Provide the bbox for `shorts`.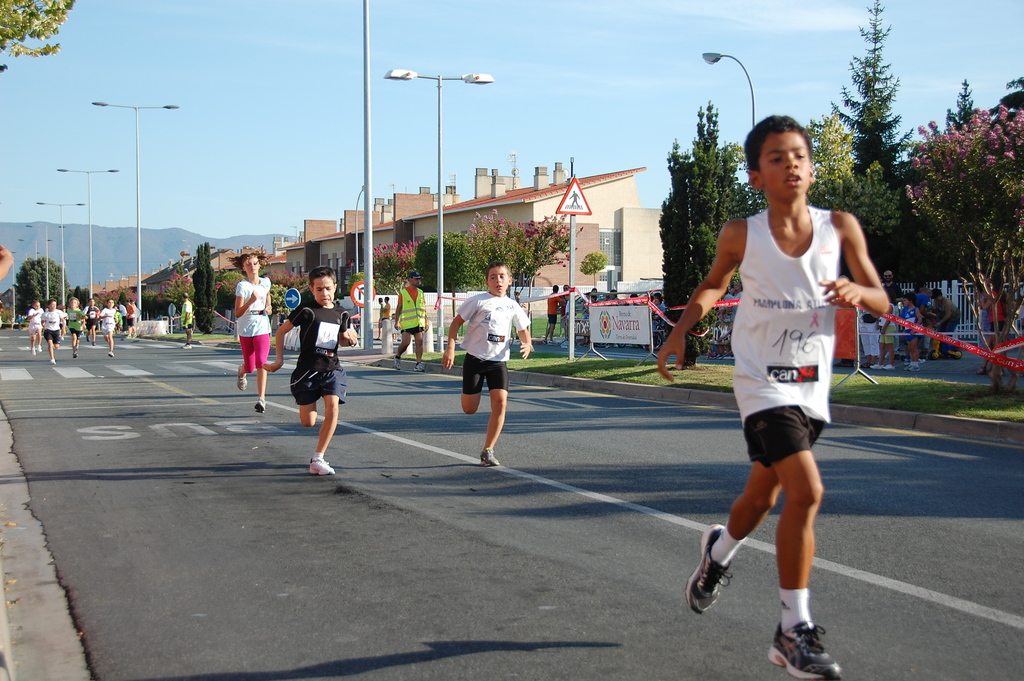
<box>184,325,192,330</box>.
